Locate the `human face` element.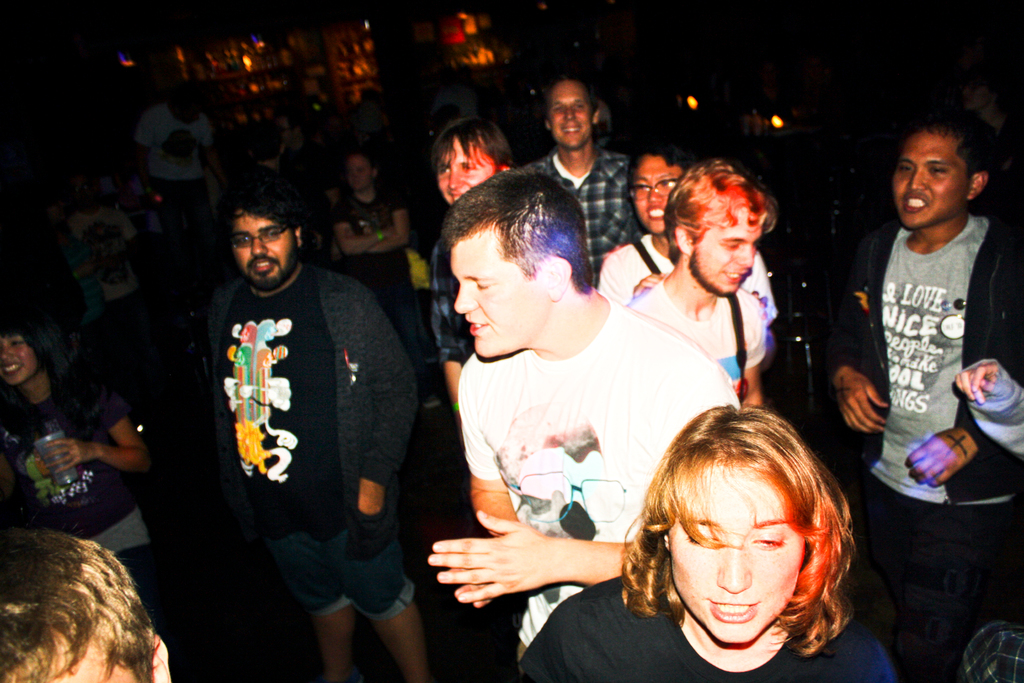
Element bbox: crop(438, 140, 506, 202).
